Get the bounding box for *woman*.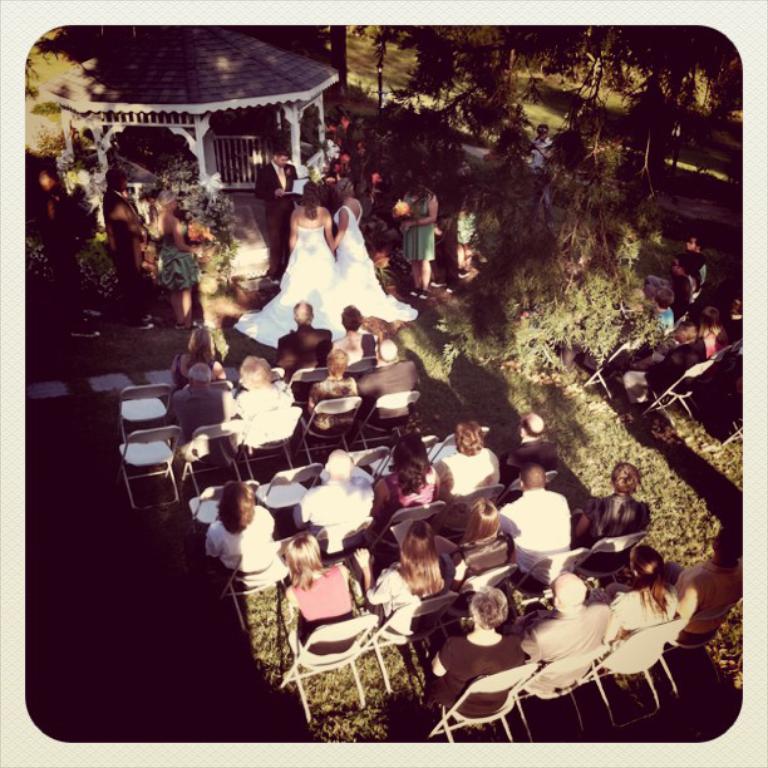
[x1=171, y1=328, x2=226, y2=393].
